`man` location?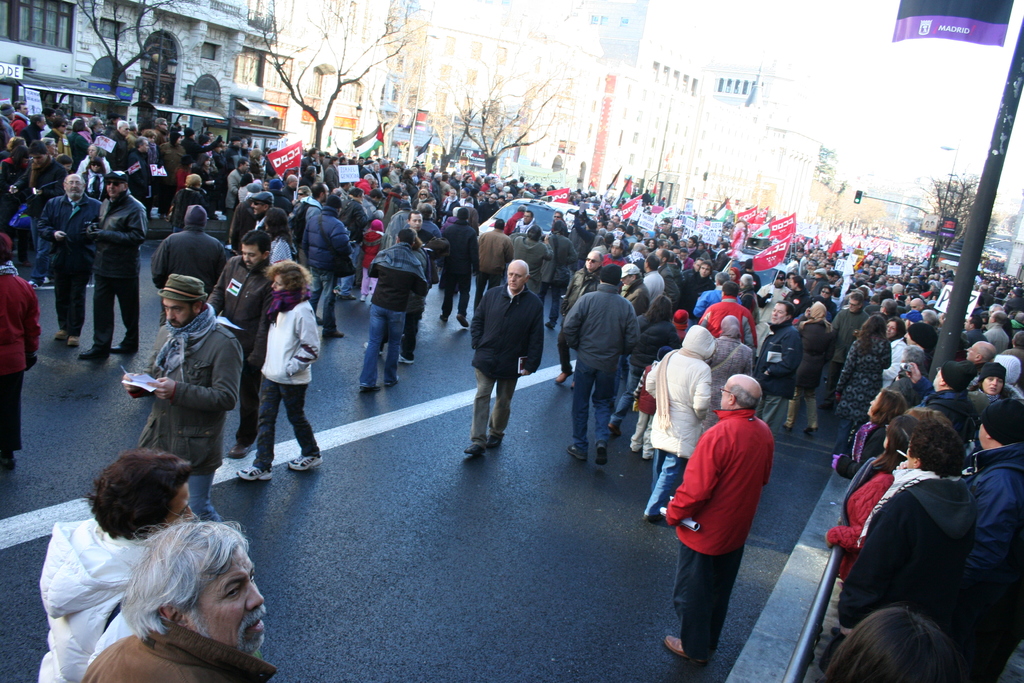
x1=641, y1=256, x2=665, y2=302
